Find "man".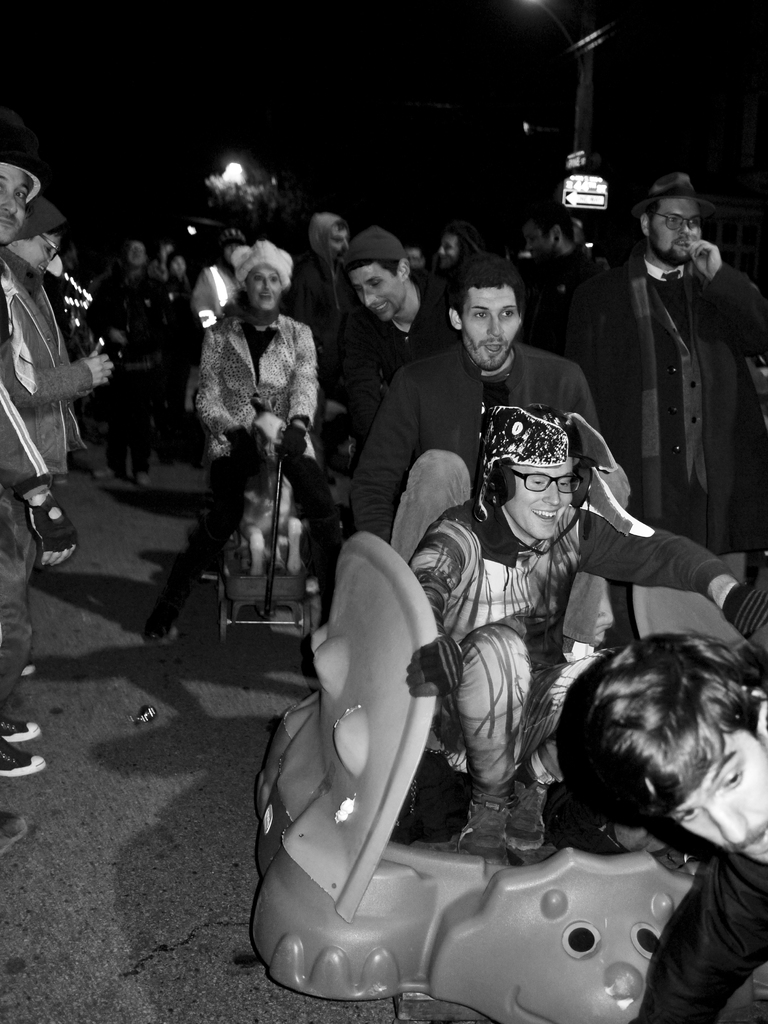
select_region(0, 140, 49, 774).
